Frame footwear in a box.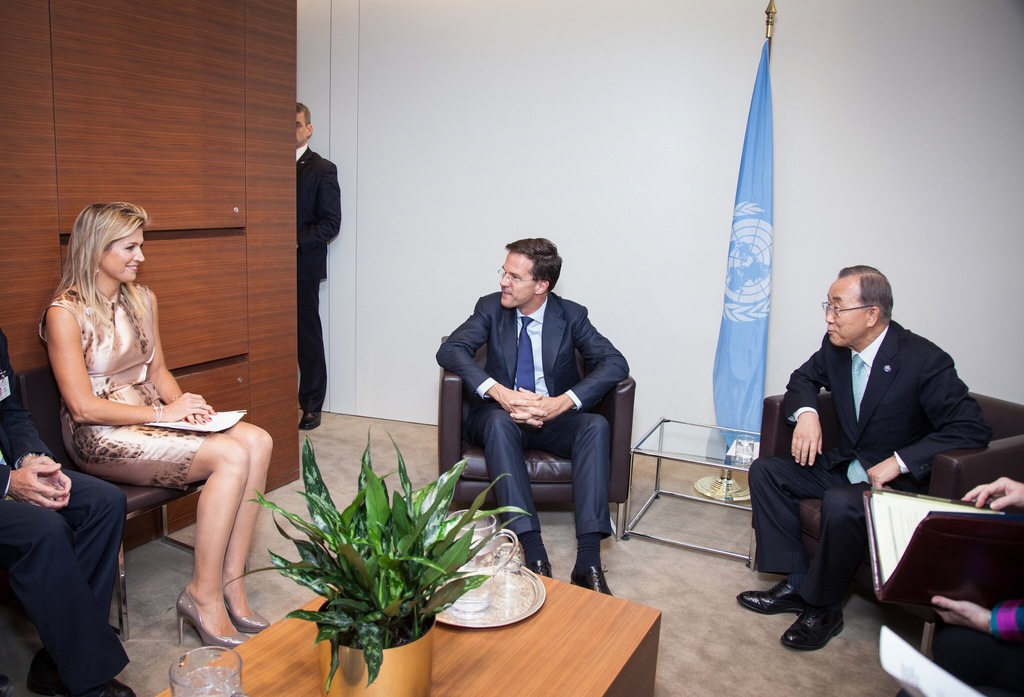
(177,587,245,649).
